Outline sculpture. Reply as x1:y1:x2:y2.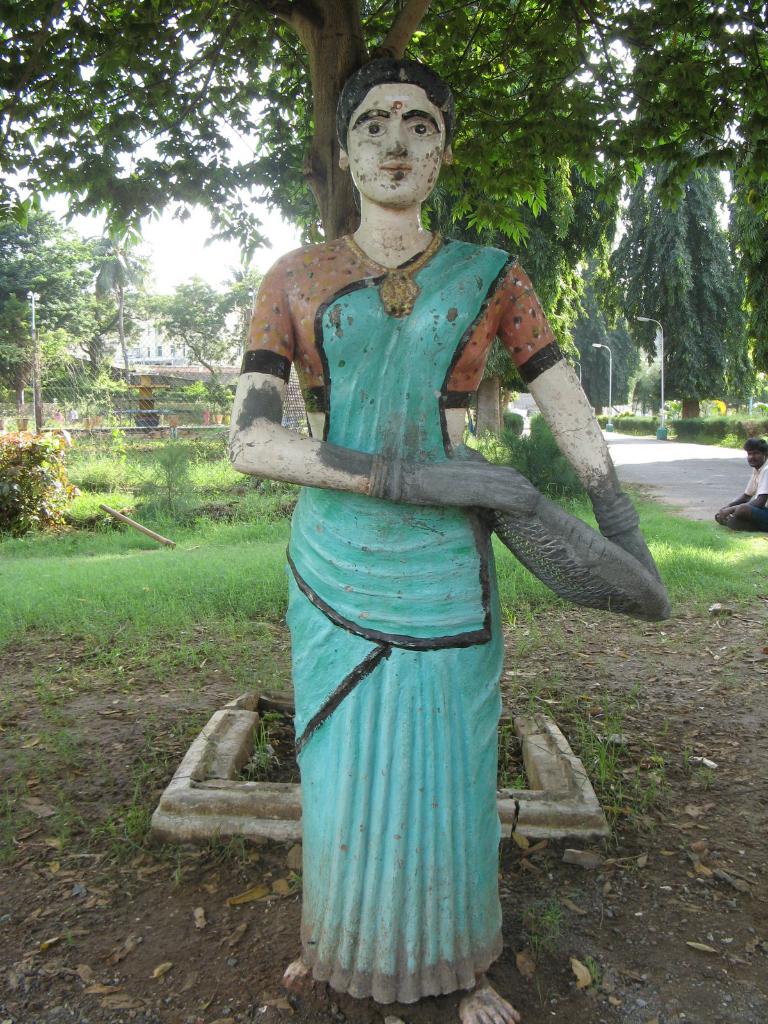
271:61:632:996.
